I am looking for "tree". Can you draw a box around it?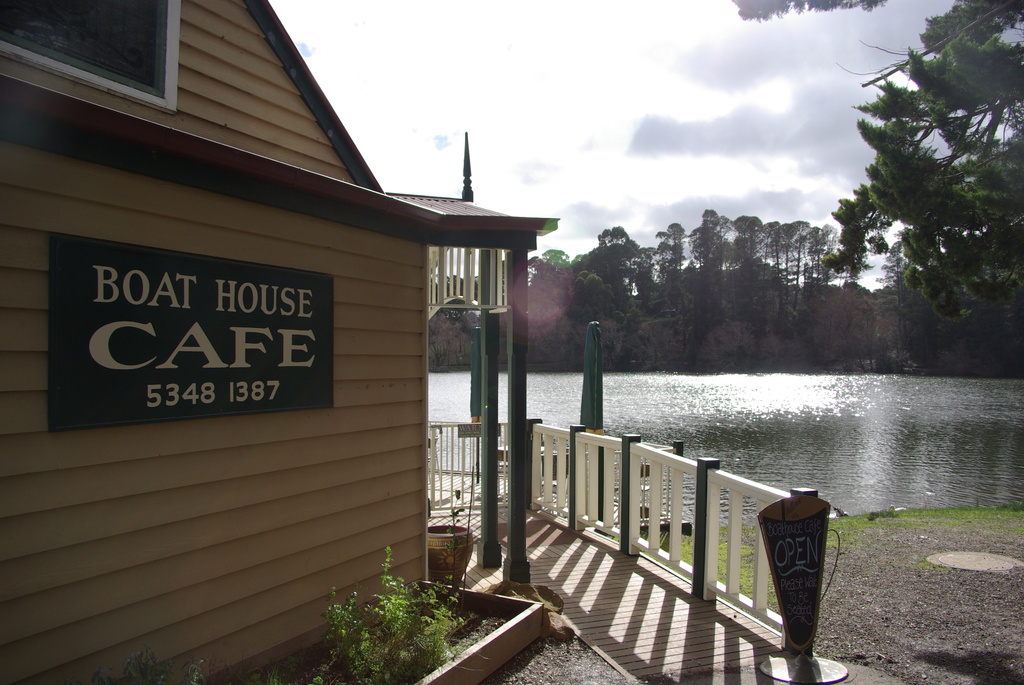
Sure, the bounding box is (left=527, top=248, right=566, bottom=290).
